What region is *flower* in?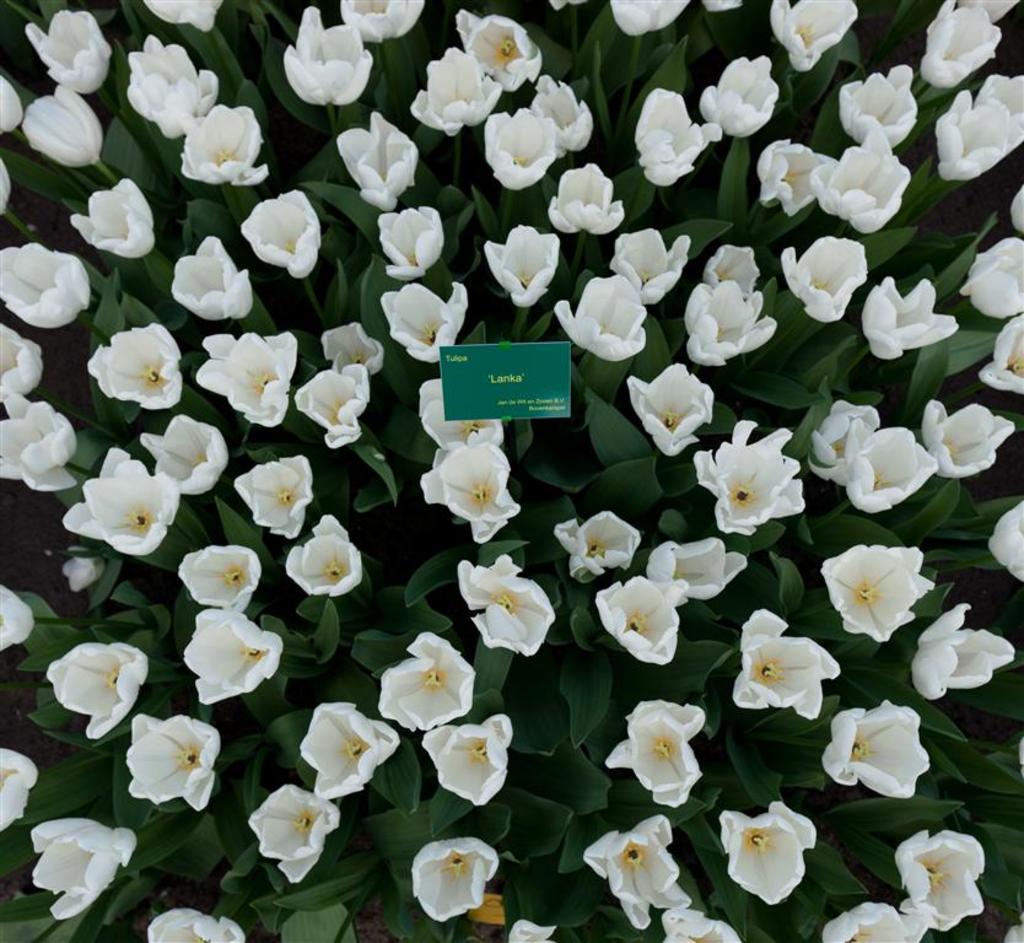
x1=510 y1=918 x2=560 y2=942.
